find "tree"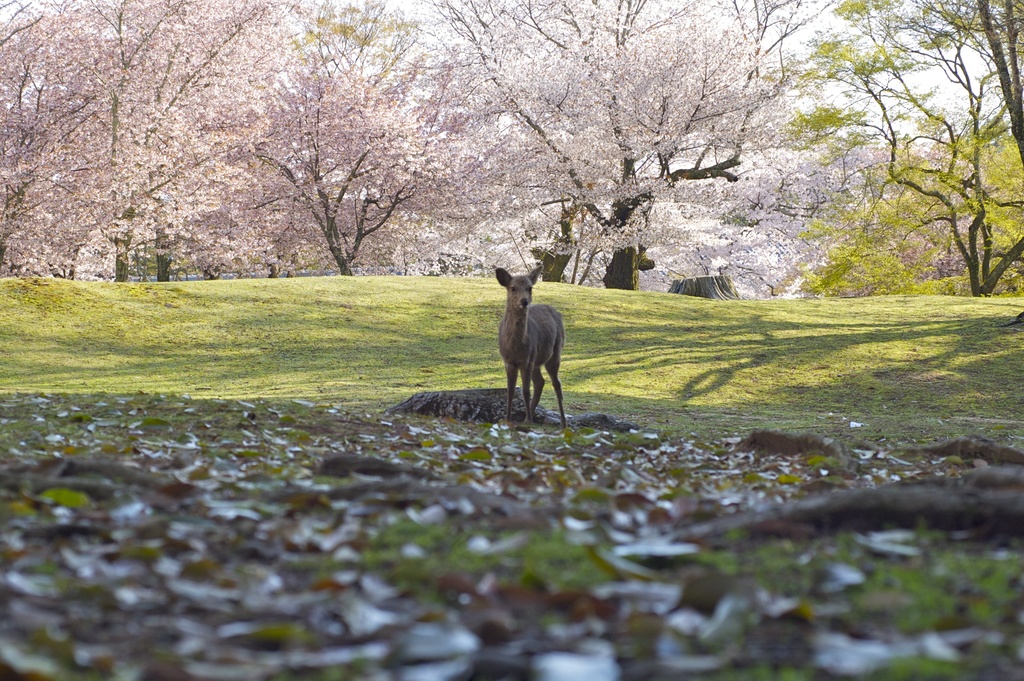
box=[456, 0, 699, 284]
